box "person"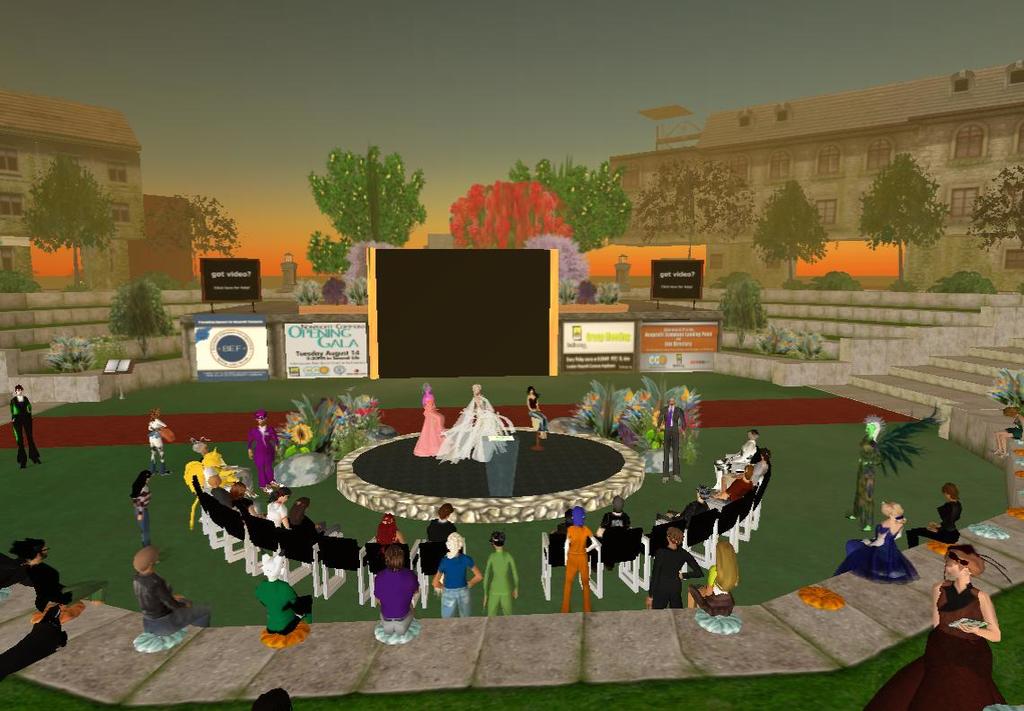
l=547, t=511, r=593, b=569
